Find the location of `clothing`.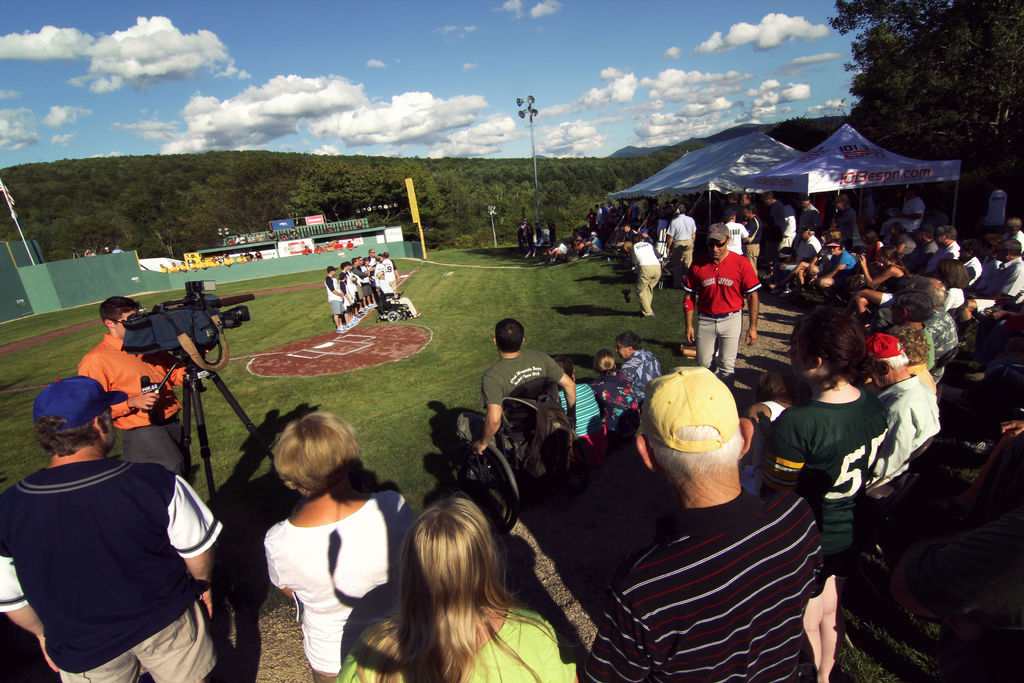
Location: [454,342,565,444].
